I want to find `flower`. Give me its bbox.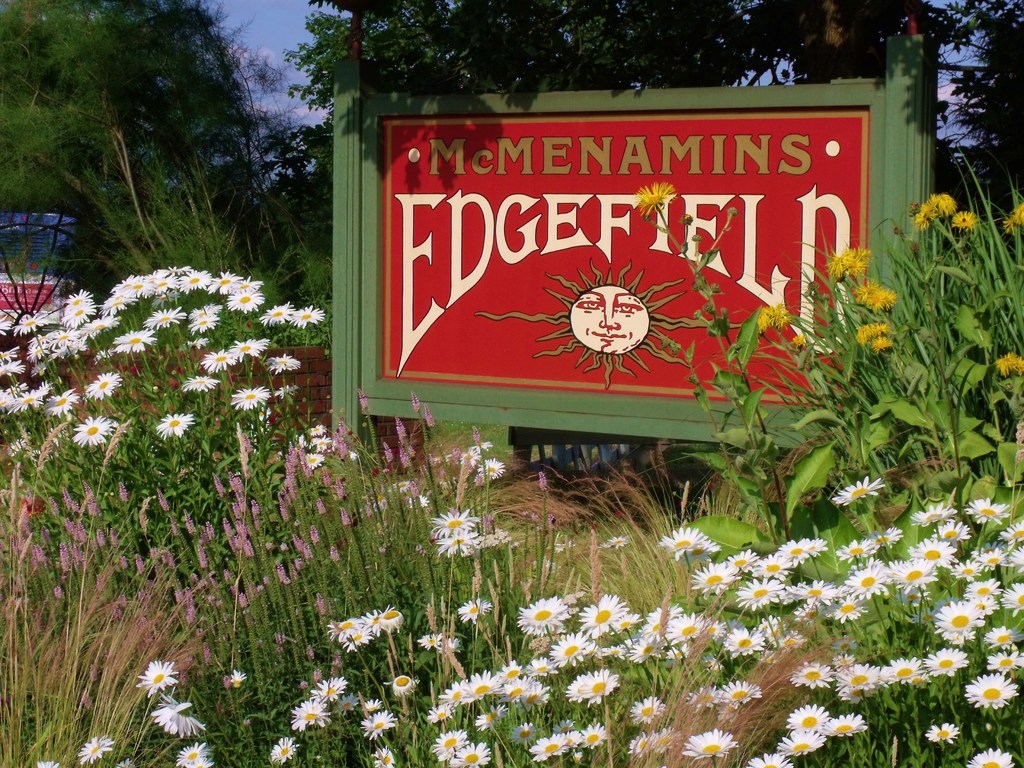
l=831, t=246, r=870, b=284.
